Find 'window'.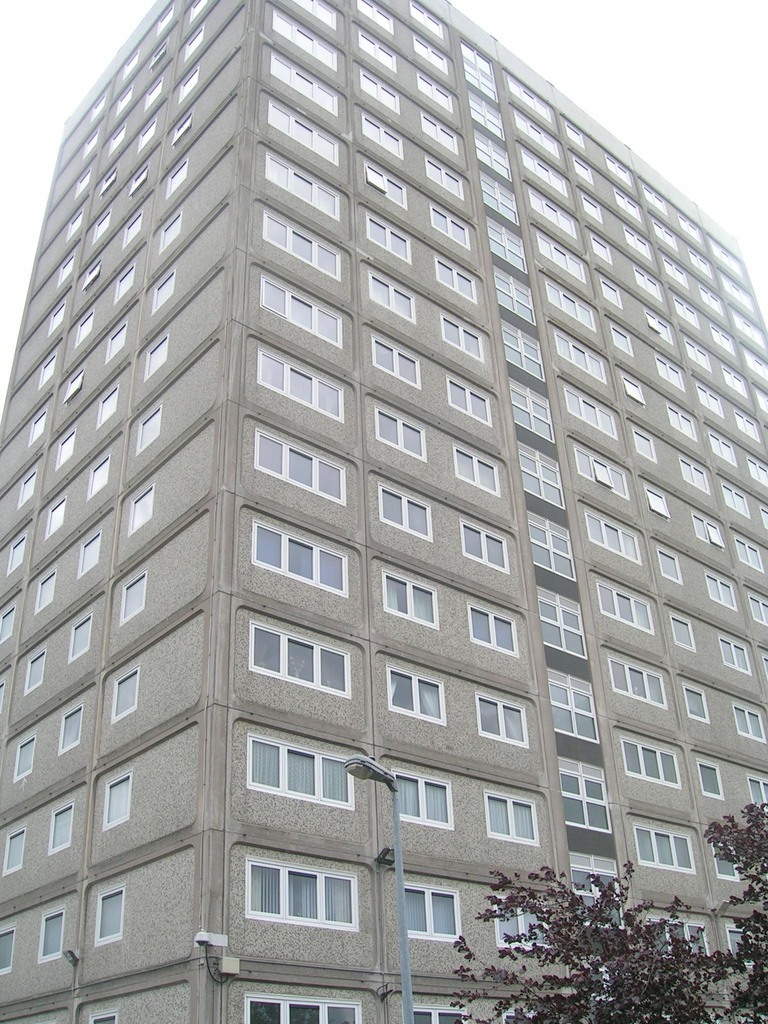
<region>557, 770, 608, 835</region>.
